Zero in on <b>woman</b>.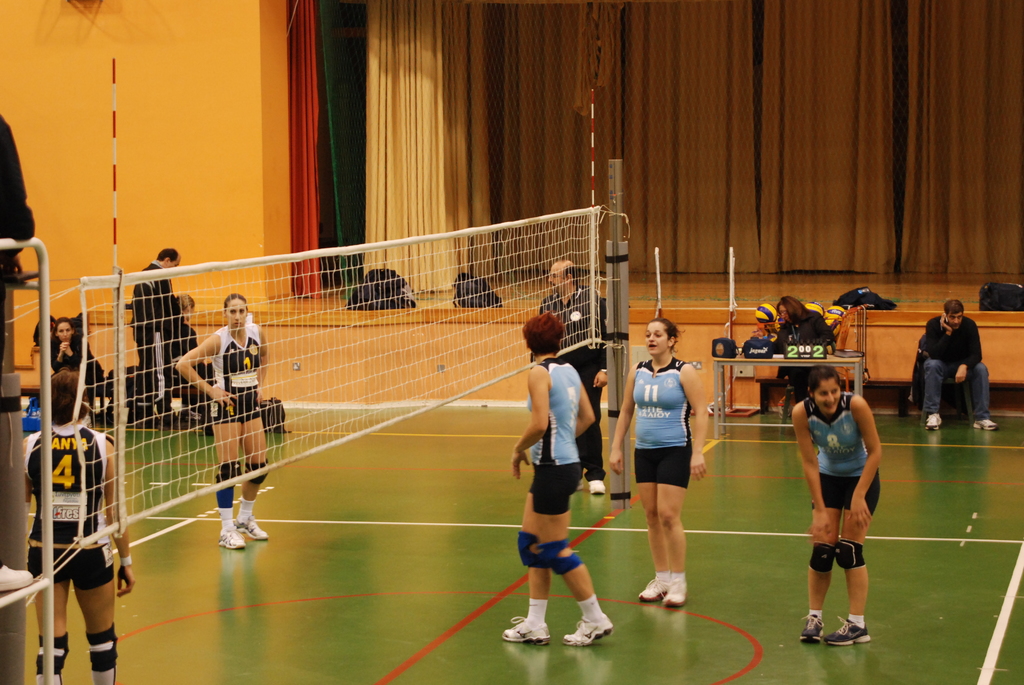
Zeroed in: (24,363,135,684).
